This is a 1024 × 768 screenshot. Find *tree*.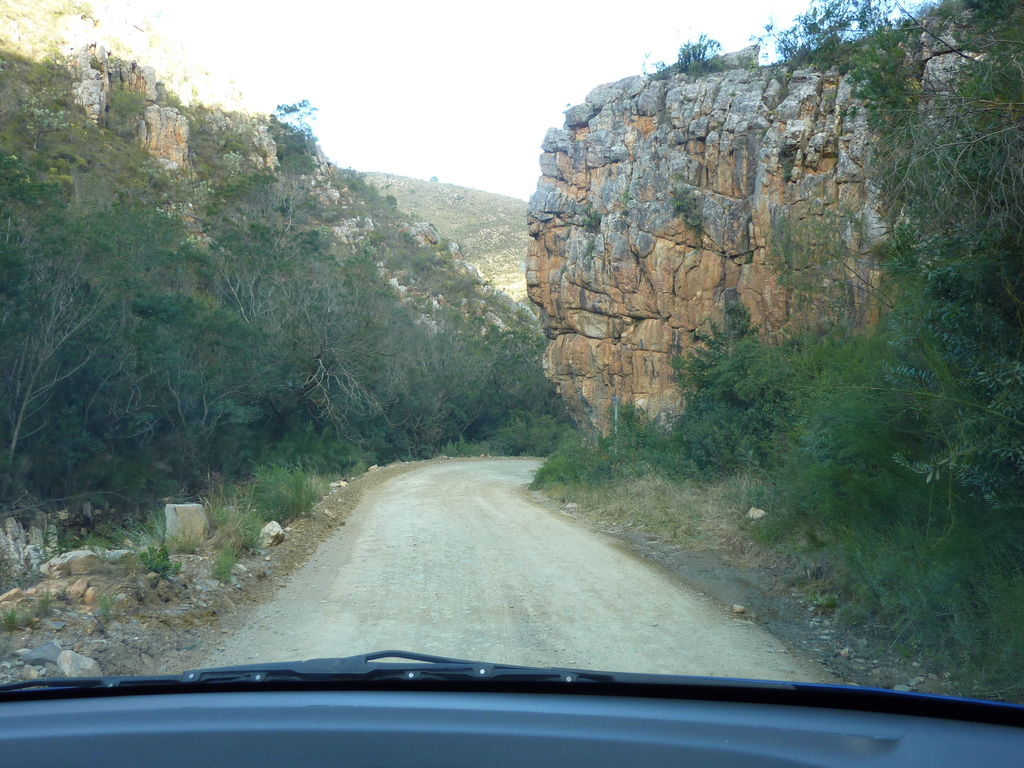
Bounding box: box(751, 0, 1023, 478).
